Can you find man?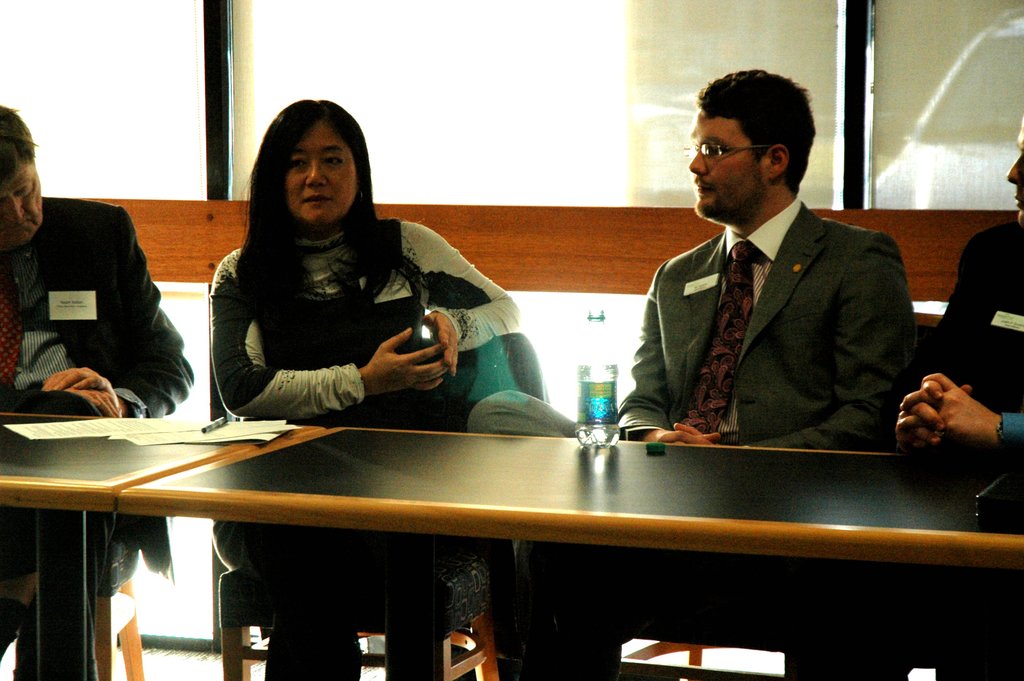
Yes, bounding box: 0, 100, 200, 418.
